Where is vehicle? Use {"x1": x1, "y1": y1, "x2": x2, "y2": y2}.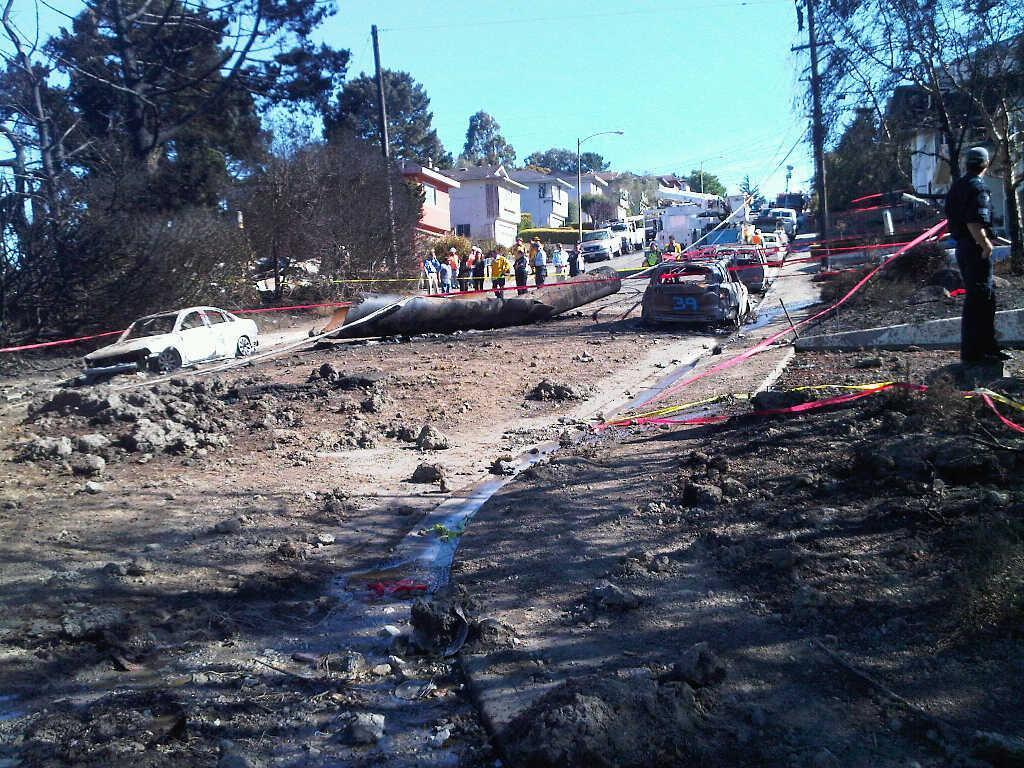
{"x1": 72, "y1": 300, "x2": 260, "y2": 373}.
